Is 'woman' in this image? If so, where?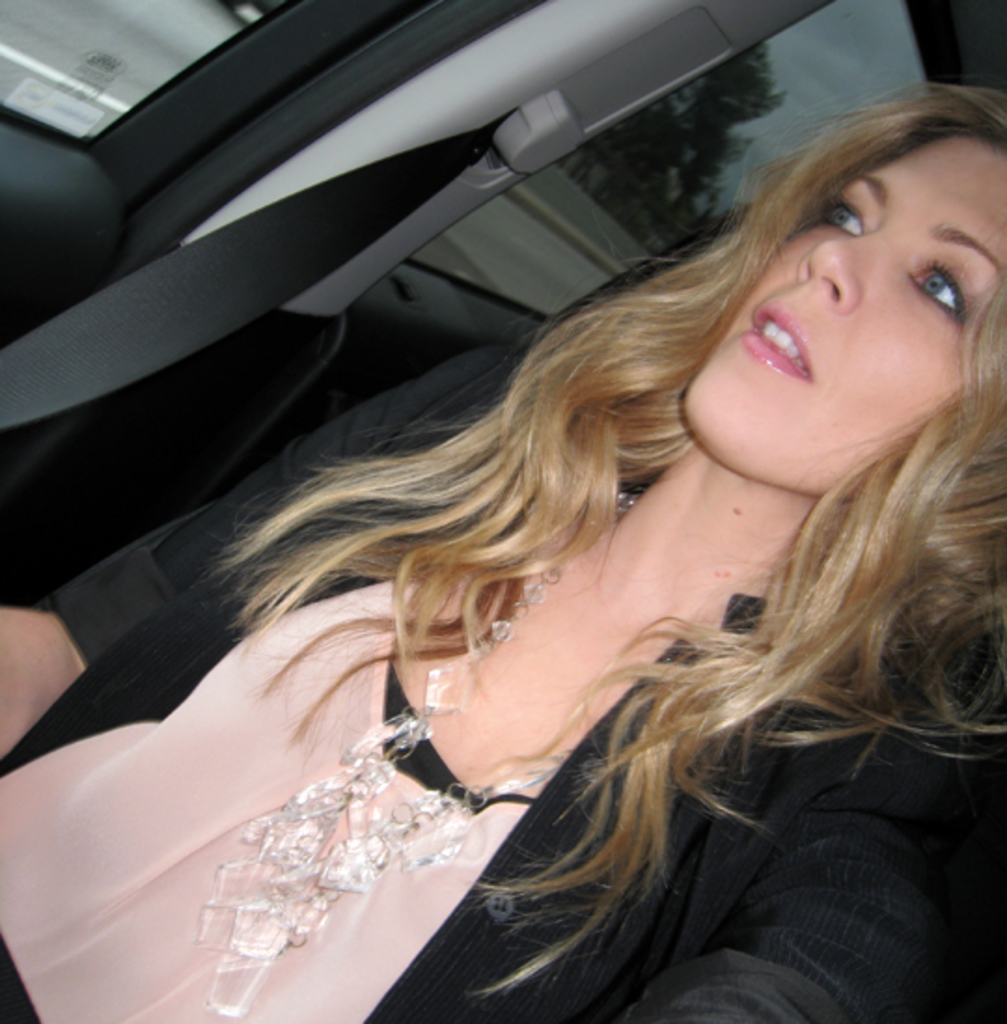
Yes, at 0 69 1005 1022.
